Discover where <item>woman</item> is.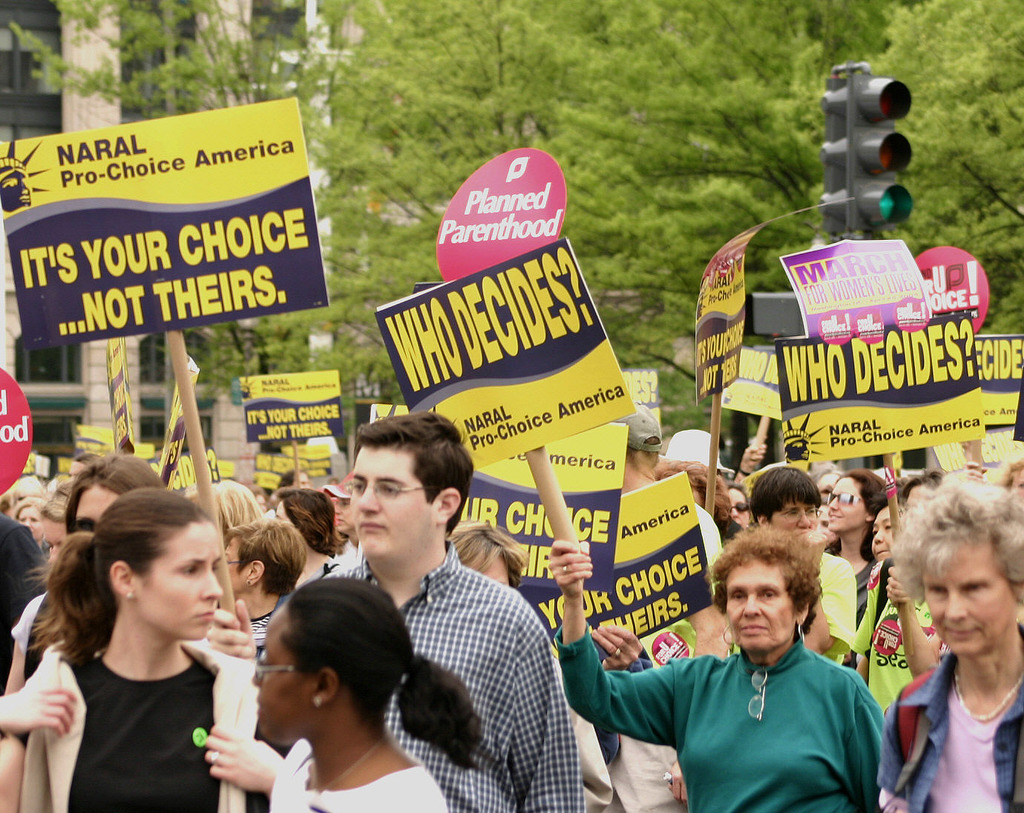
Discovered at crop(710, 483, 768, 541).
